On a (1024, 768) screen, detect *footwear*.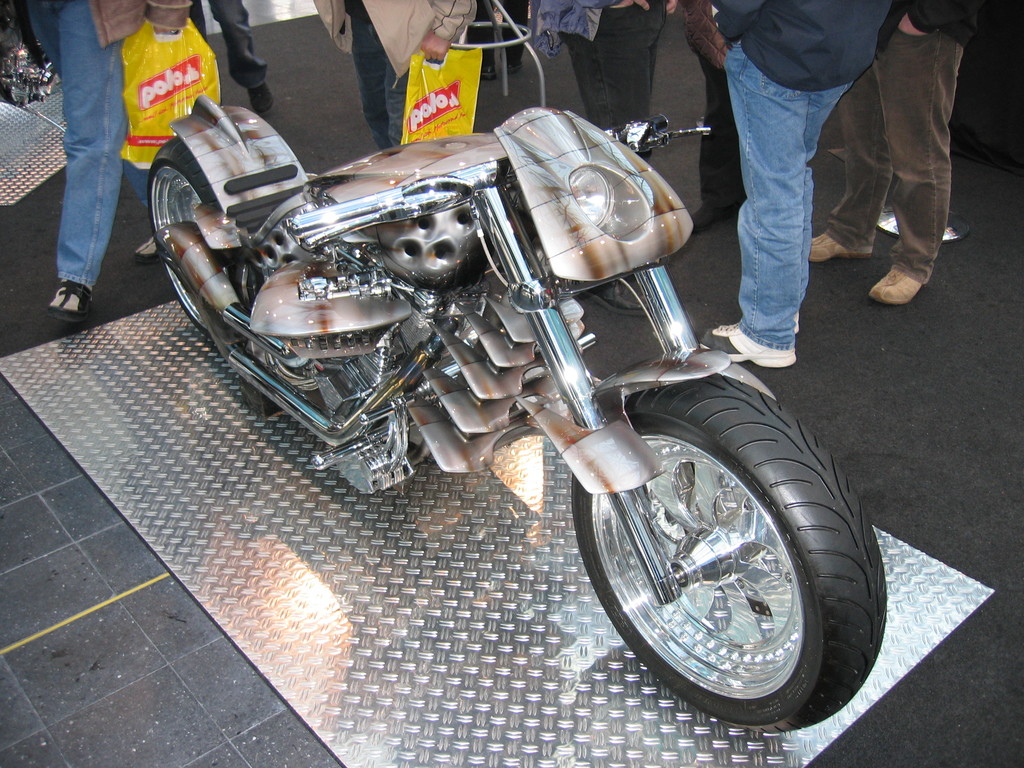
x1=584, y1=278, x2=650, y2=318.
